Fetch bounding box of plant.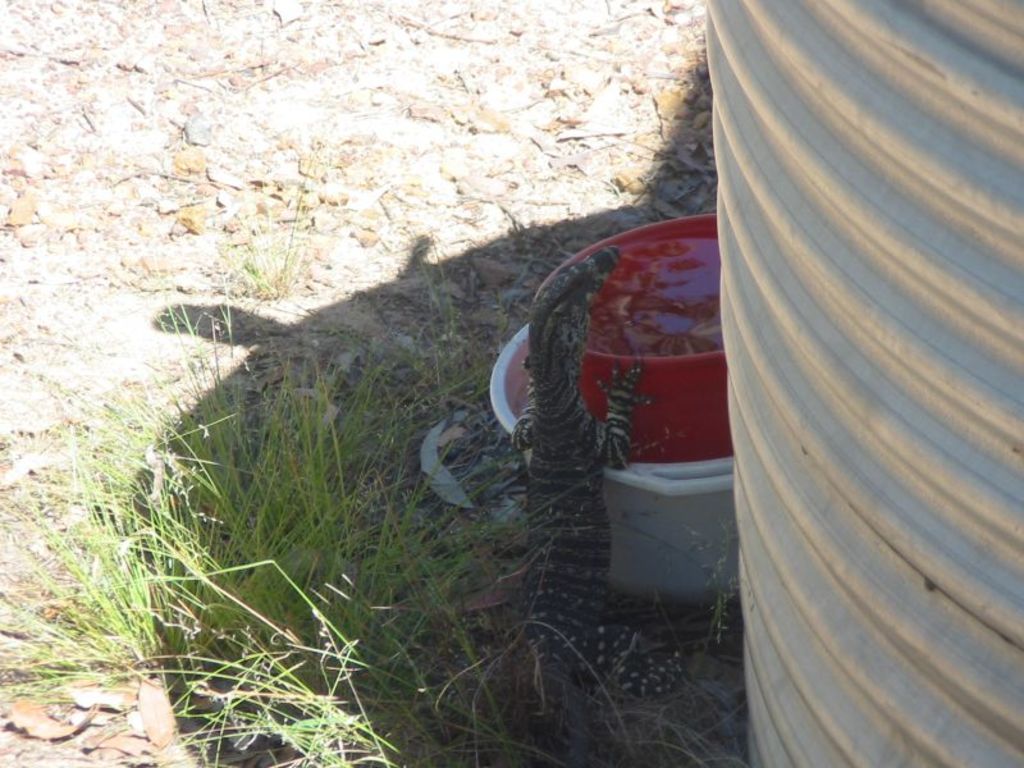
Bbox: <bbox>223, 182, 302, 314</bbox>.
